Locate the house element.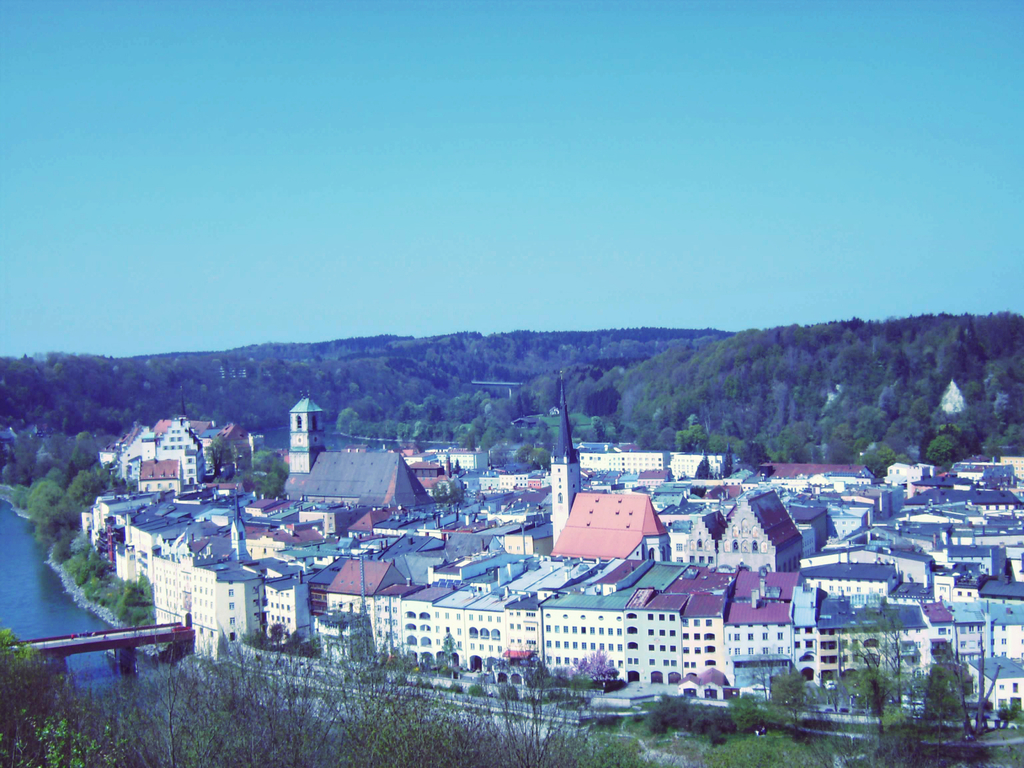
Element bbox: 961 648 1023 715.
